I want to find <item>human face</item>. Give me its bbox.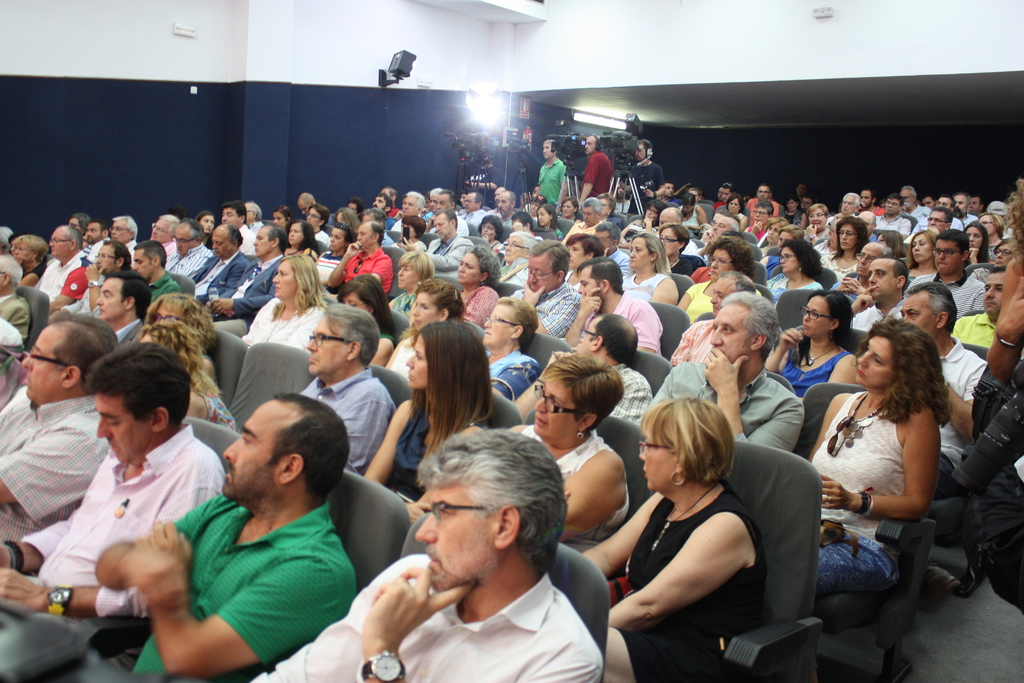
x1=583, y1=206, x2=596, y2=226.
